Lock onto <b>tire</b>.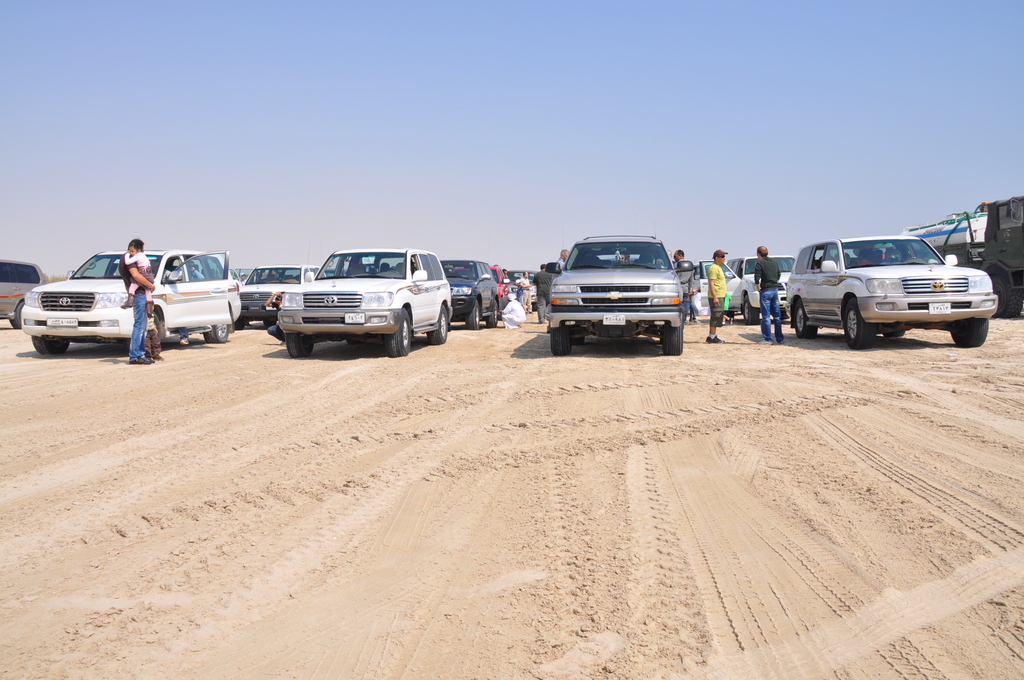
Locked: 386, 305, 413, 356.
